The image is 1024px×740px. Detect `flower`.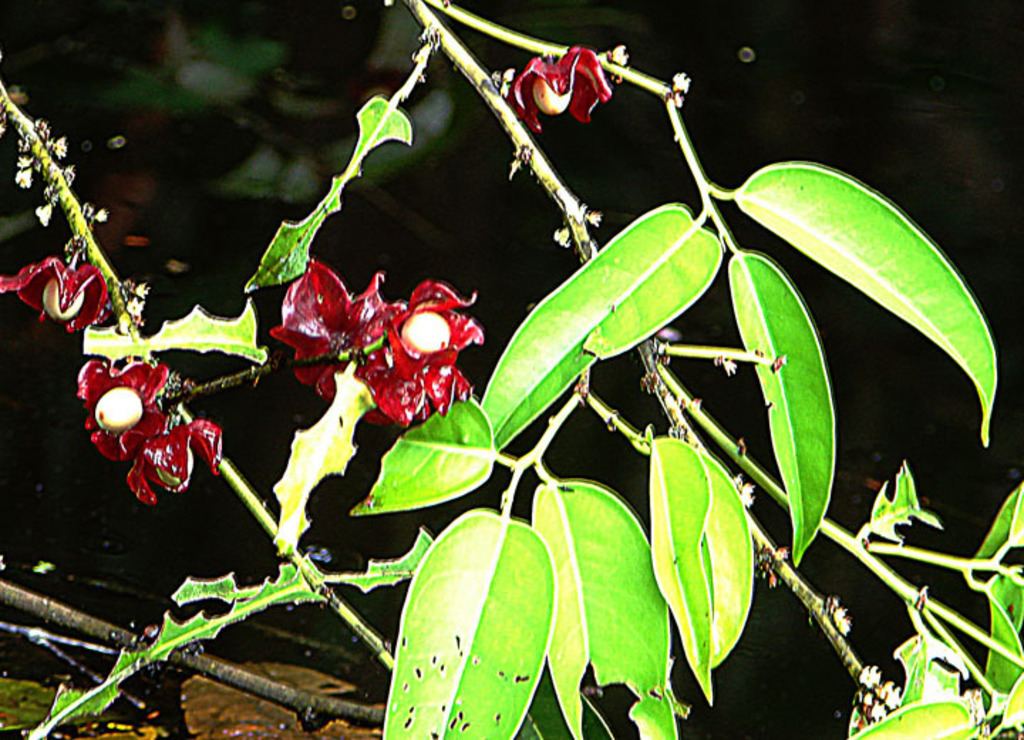
Detection: (80, 353, 182, 465).
